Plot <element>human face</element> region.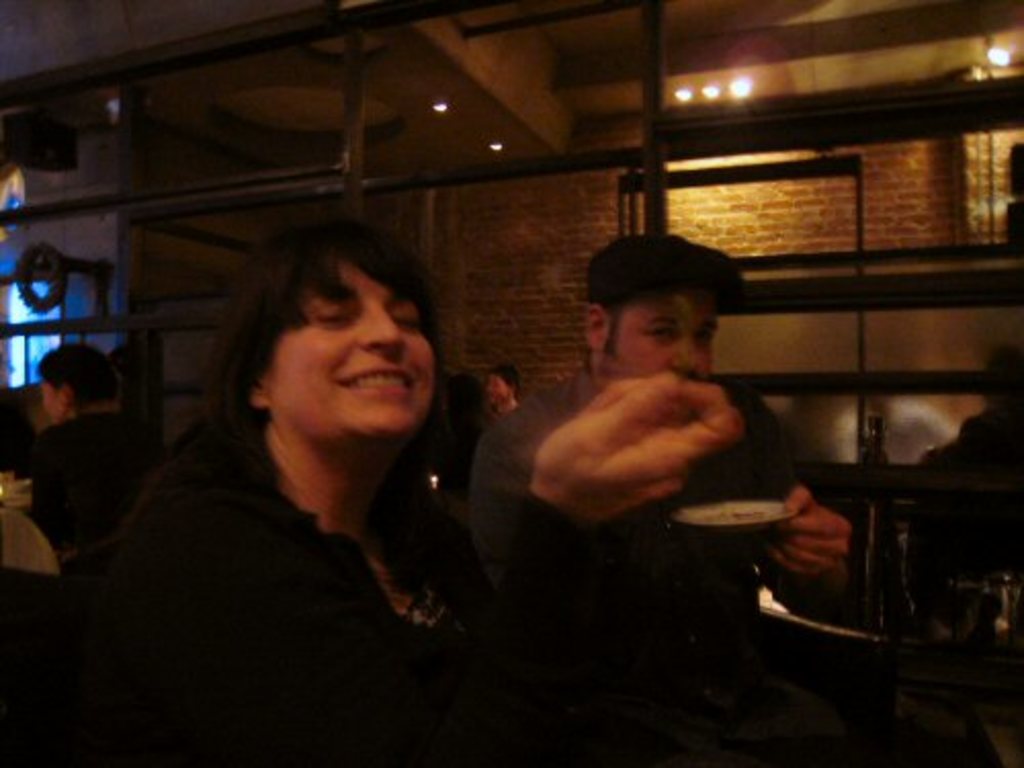
Plotted at box(604, 299, 719, 395).
